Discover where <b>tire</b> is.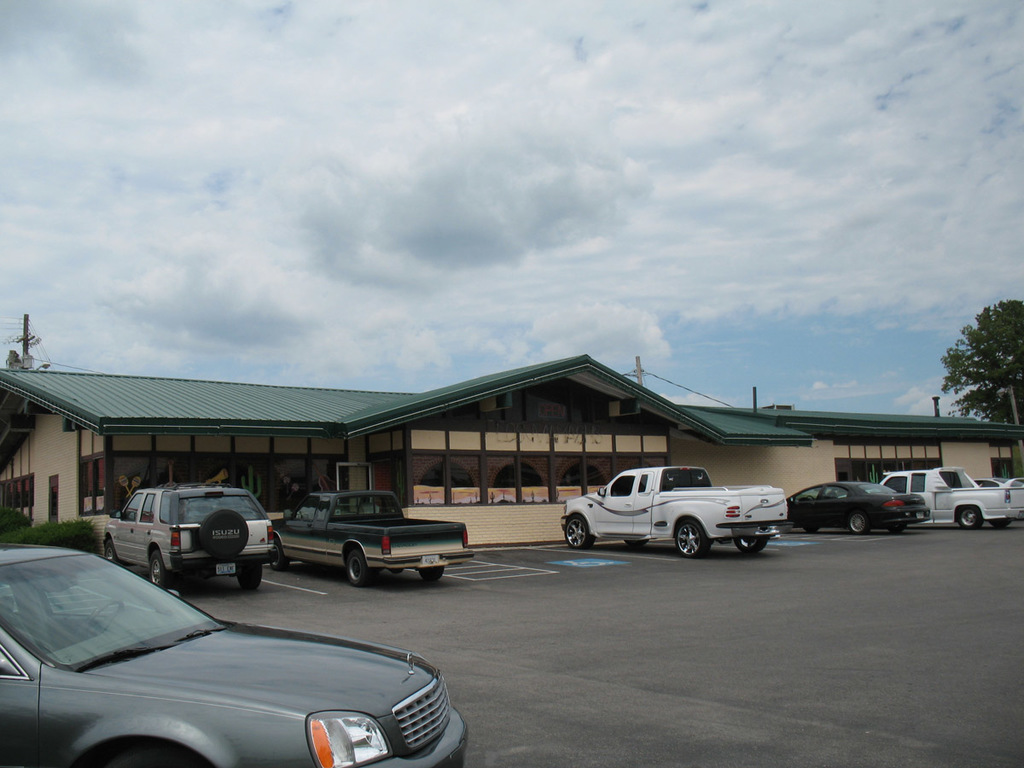
Discovered at locate(149, 550, 166, 588).
